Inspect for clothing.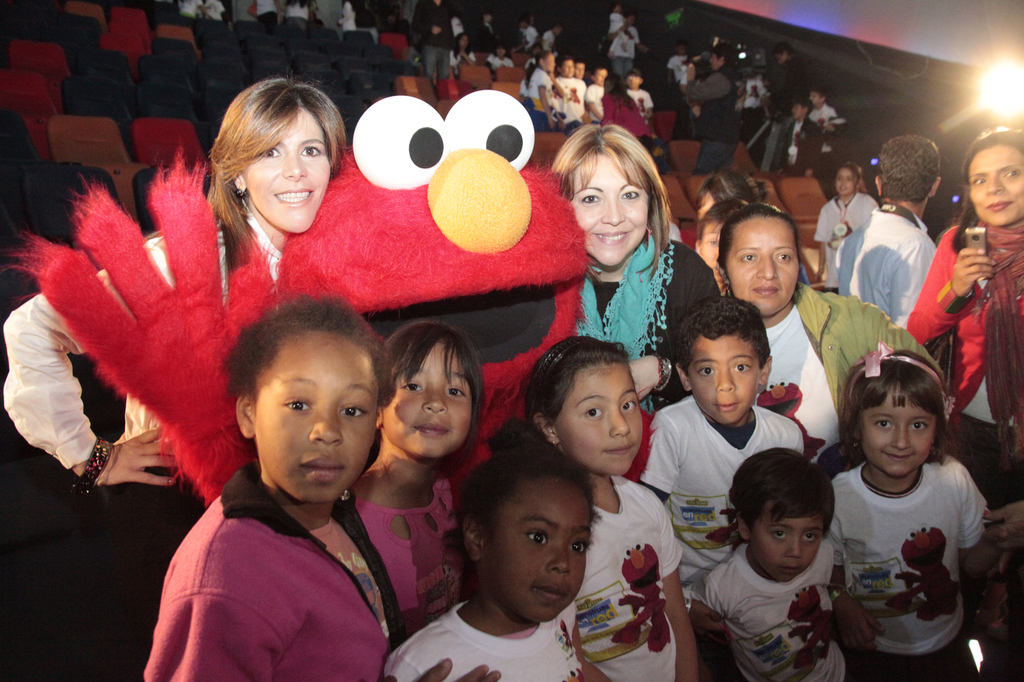
Inspection: bbox=(810, 184, 879, 290).
